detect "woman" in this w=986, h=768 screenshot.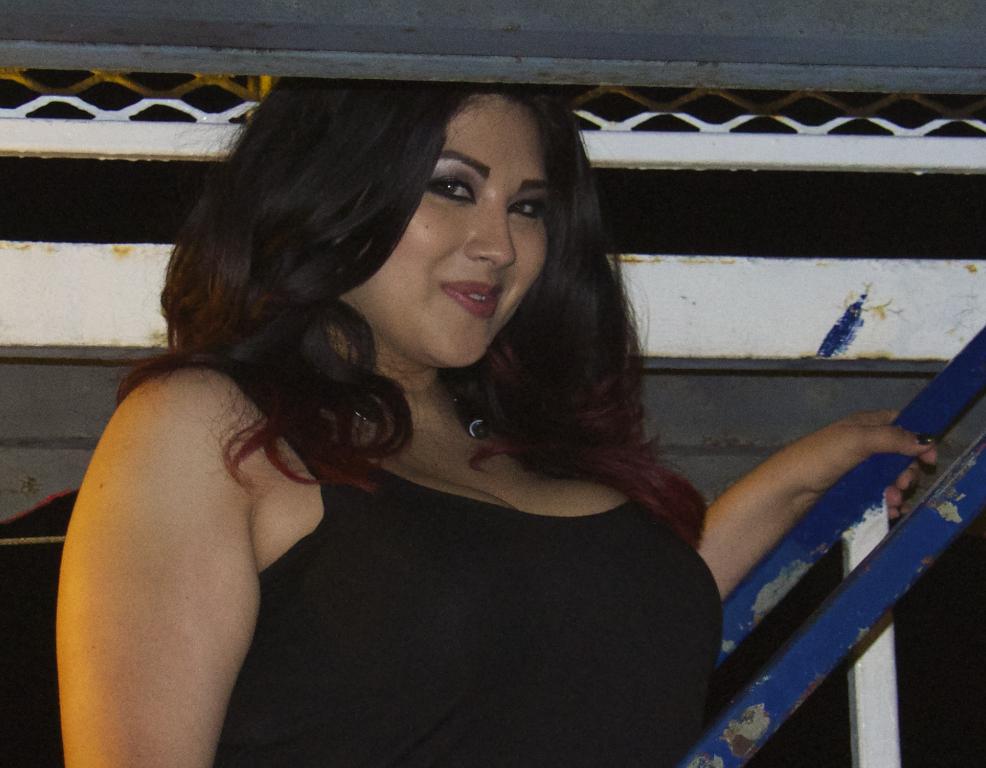
Detection: box=[68, 101, 845, 751].
